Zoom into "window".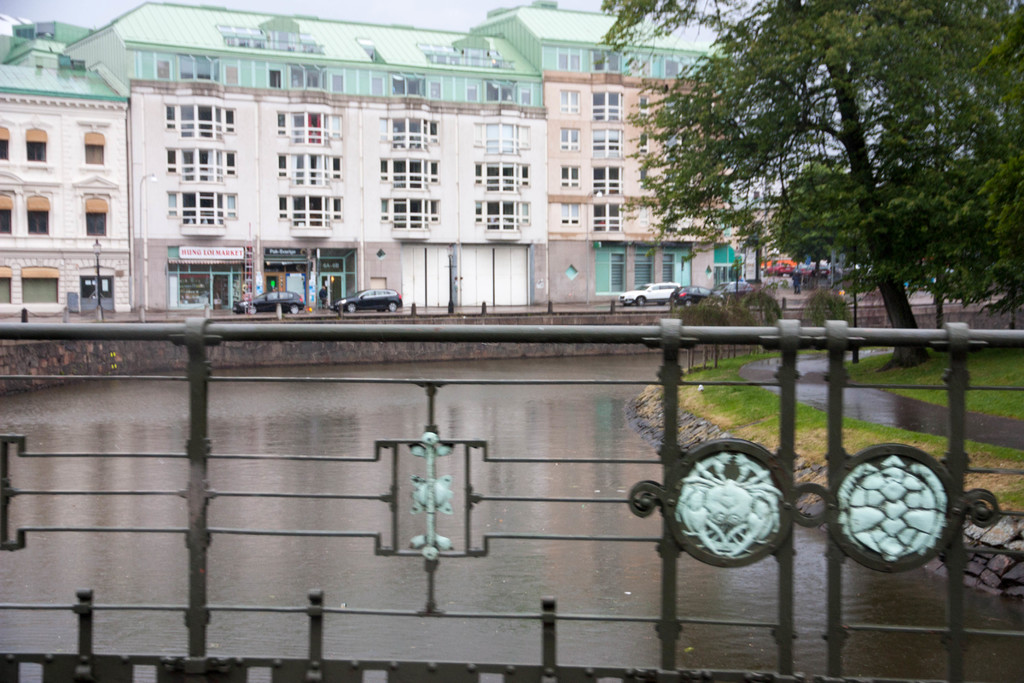
Zoom target: 278, 114, 335, 147.
